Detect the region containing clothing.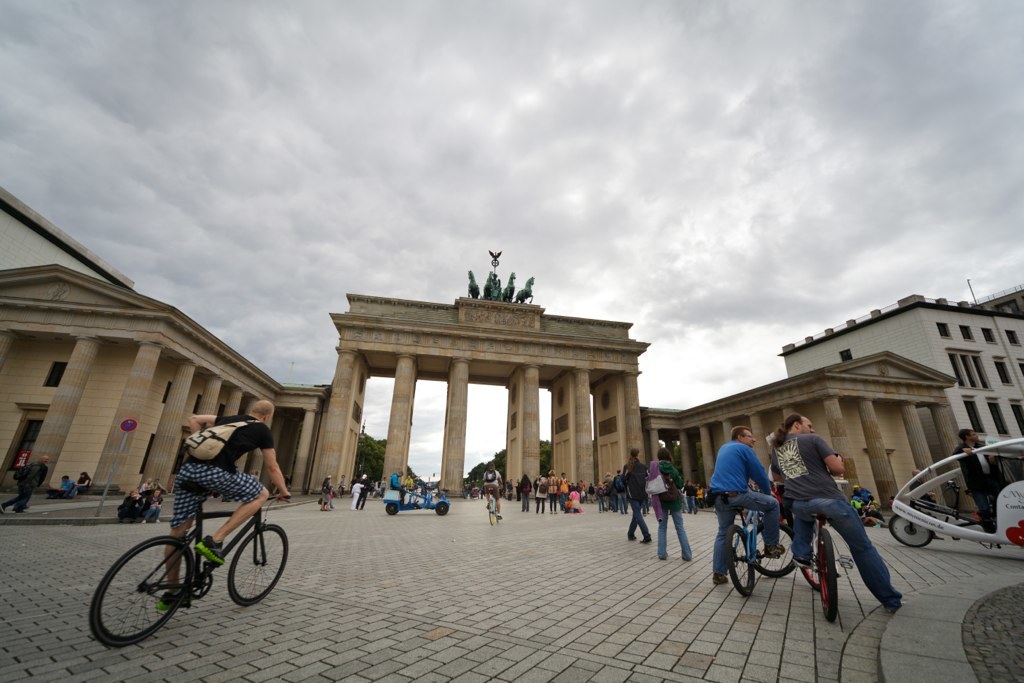
bbox=(315, 481, 342, 508).
